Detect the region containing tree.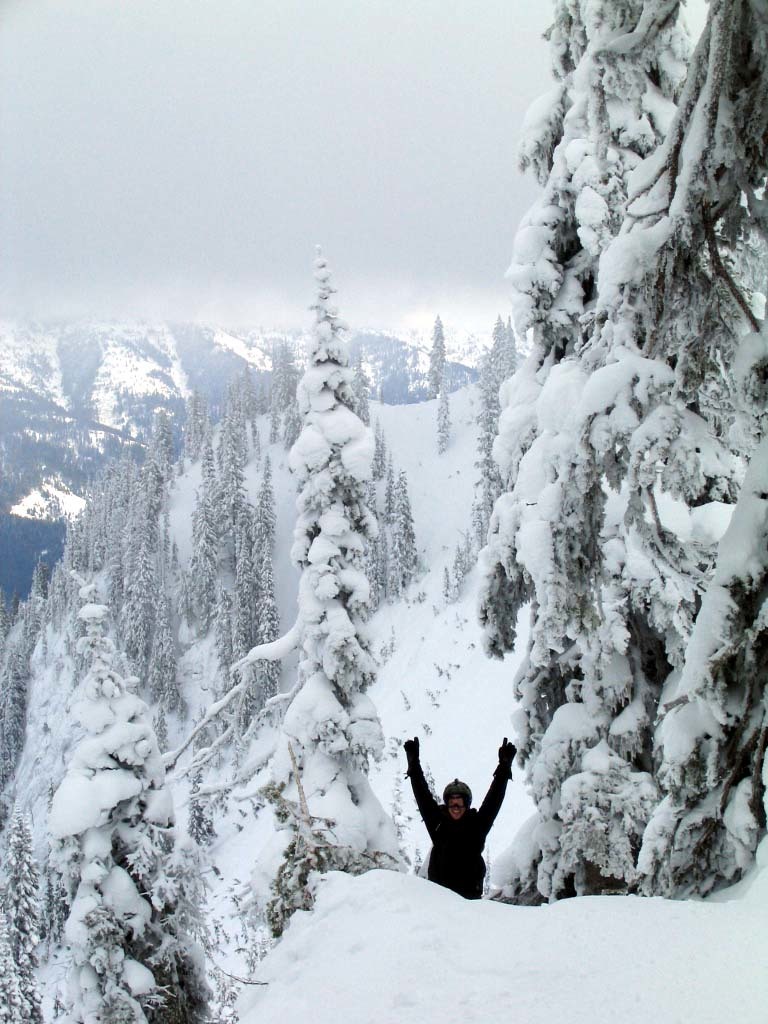
x1=431 y1=377 x2=456 y2=458.
